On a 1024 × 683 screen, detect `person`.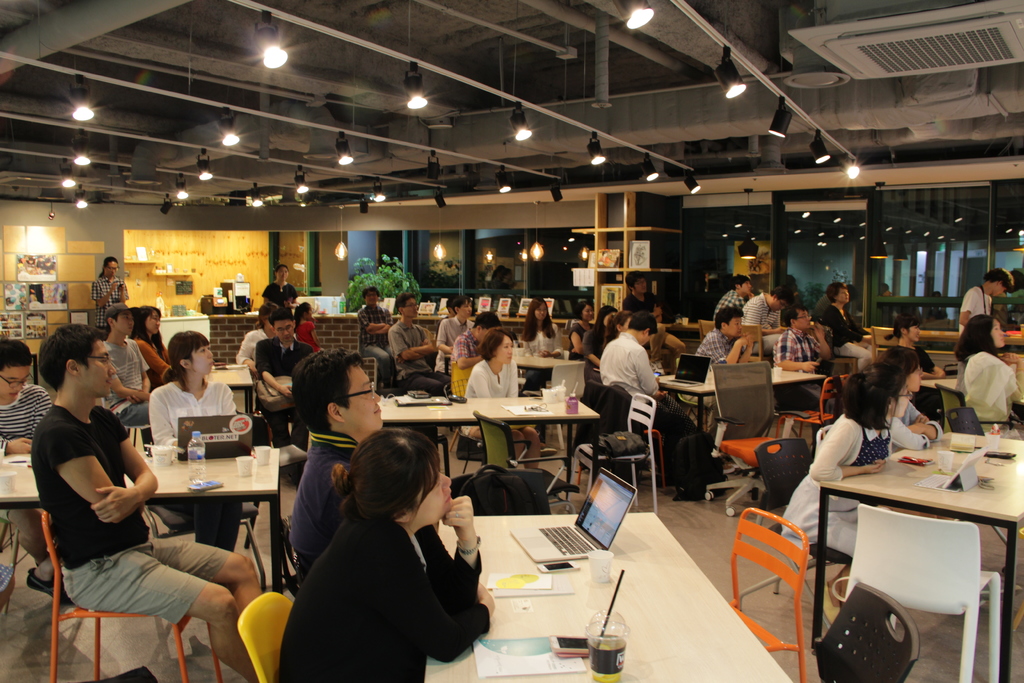
(left=260, top=312, right=310, bottom=476).
